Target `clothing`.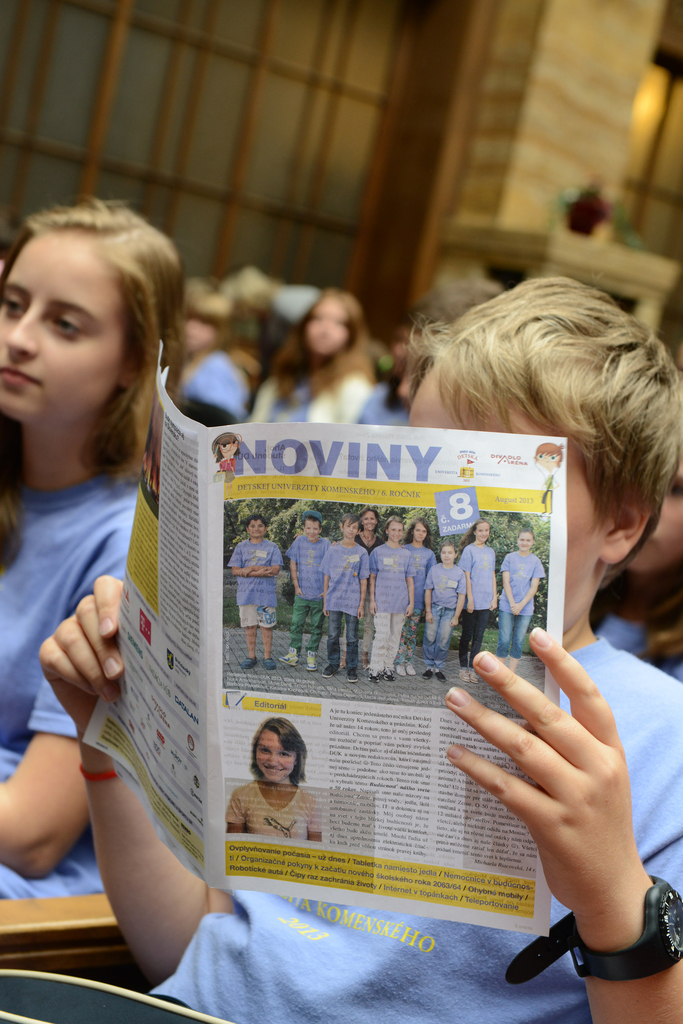
Target region: (595, 592, 682, 676).
